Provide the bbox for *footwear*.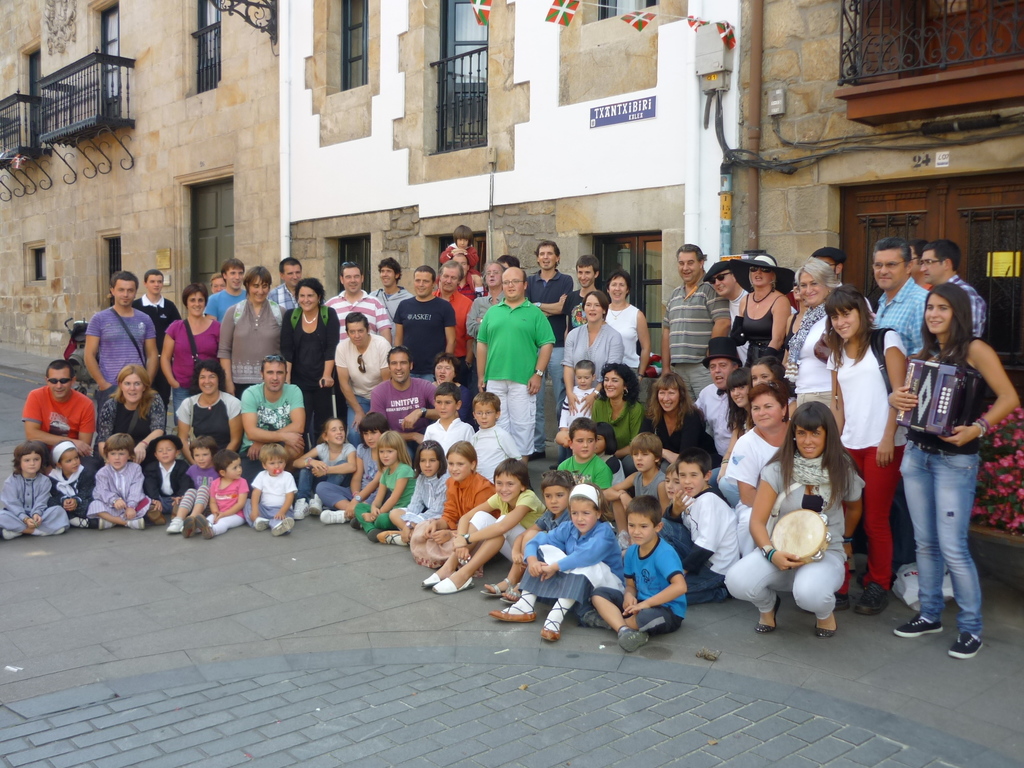
pyautogui.locateOnScreen(814, 624, 840, 640).
